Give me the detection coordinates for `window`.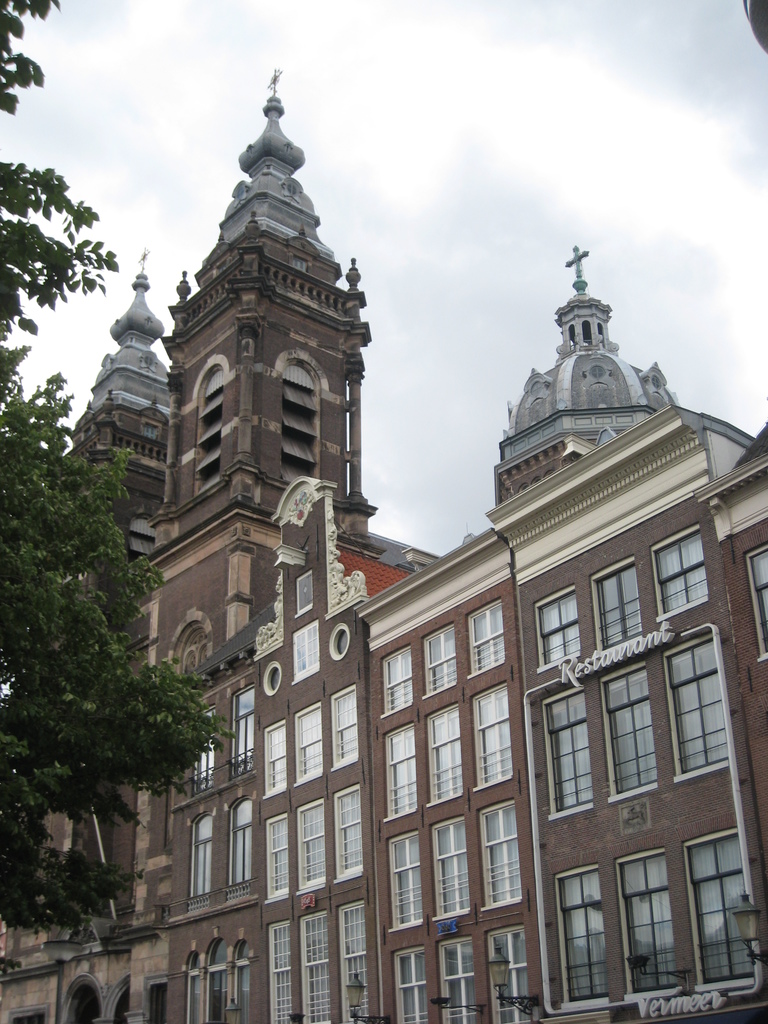
{"x1": 387, "y1": 644, "x2": 418, "y2": 709}.
